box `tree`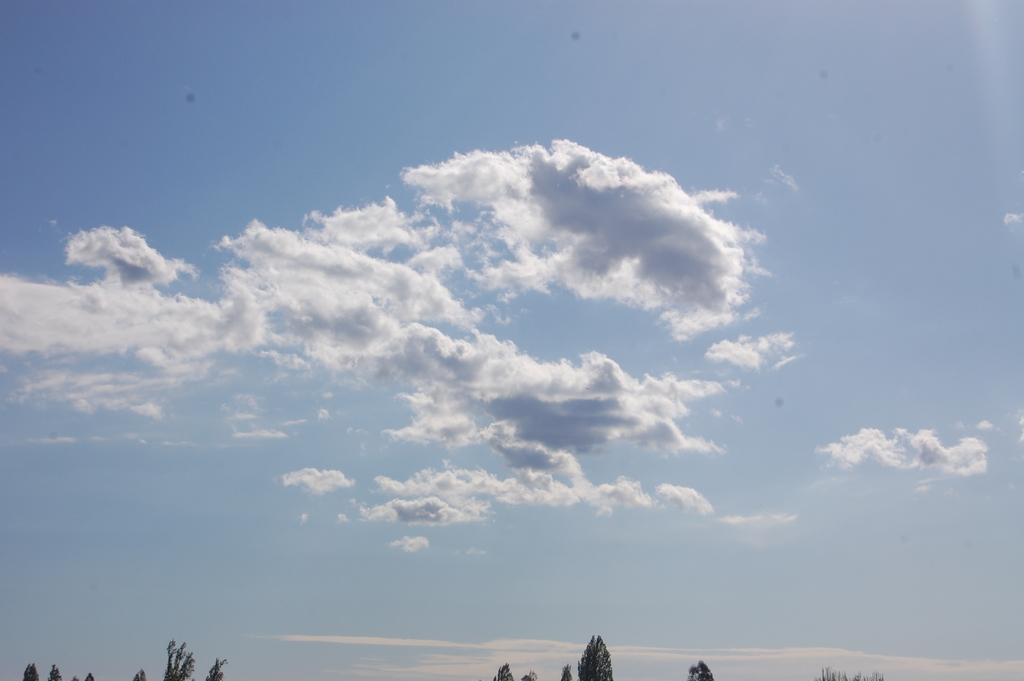
22, 660, 40, 680
